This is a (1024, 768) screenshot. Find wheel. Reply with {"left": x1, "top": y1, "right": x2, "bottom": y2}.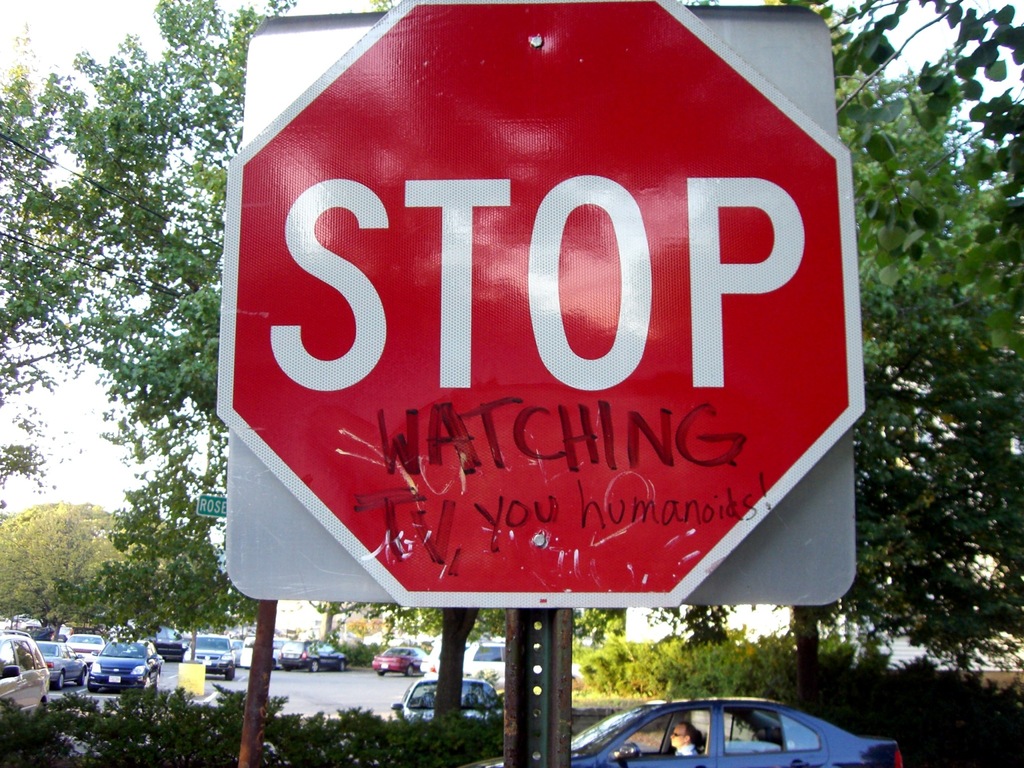
{"left": 307, "top": 662, "right": 319, "bottom": 669}.
